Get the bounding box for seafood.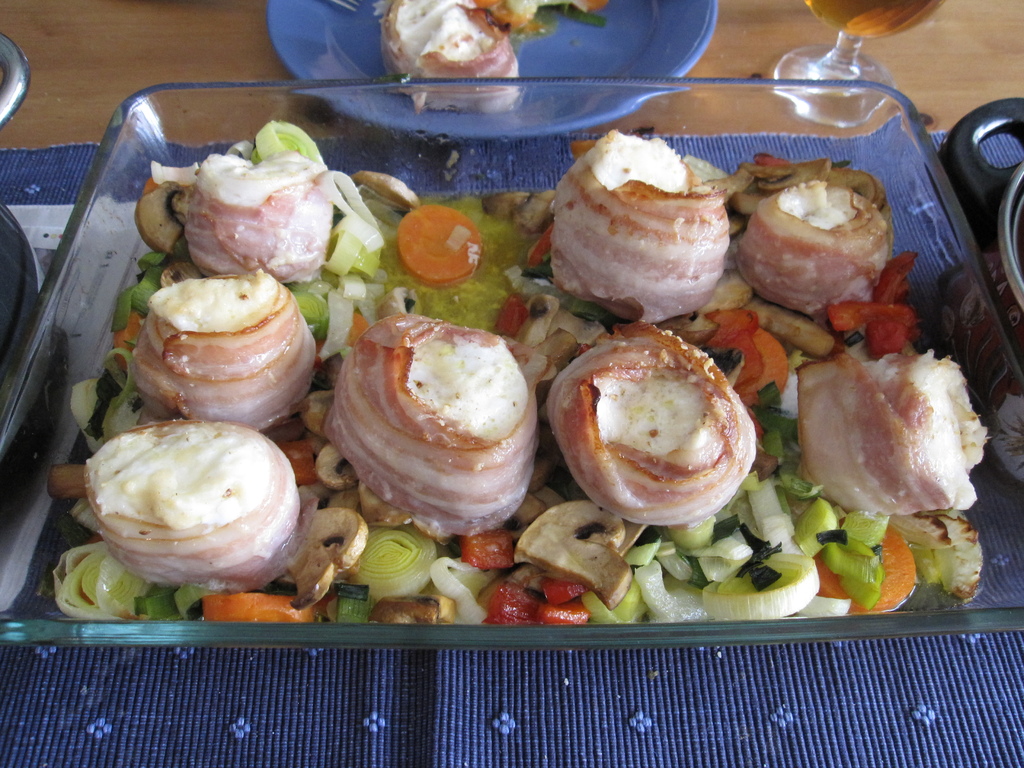
BBox(381, 0, 521, 115).
